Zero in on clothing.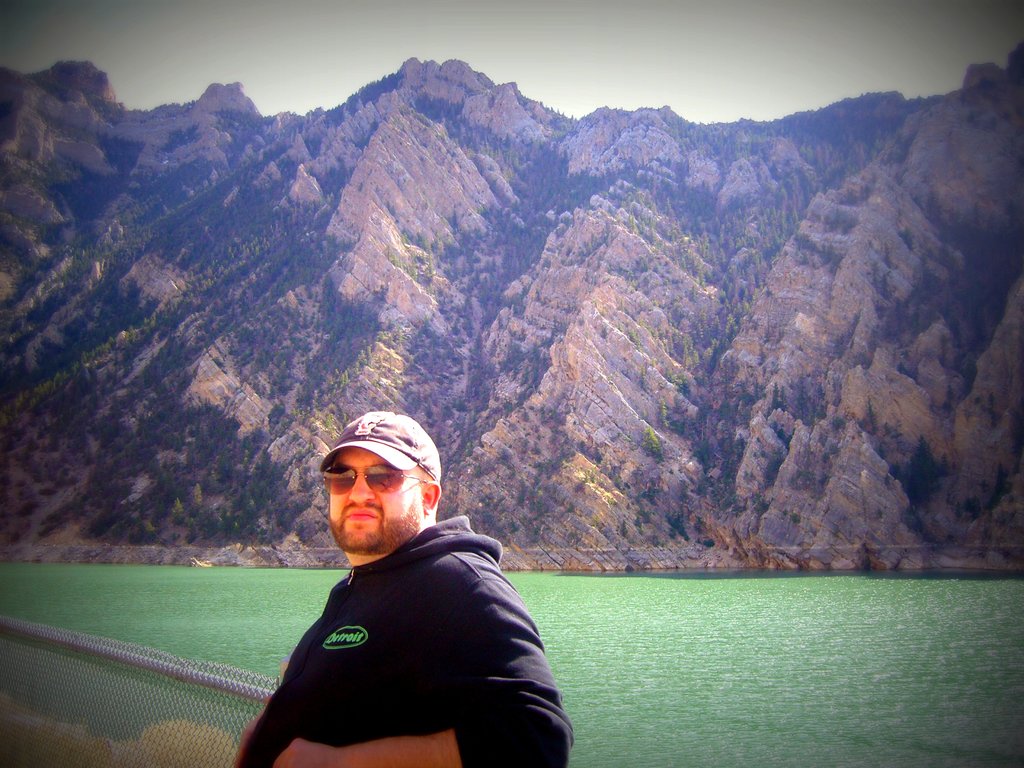
Zeroed in: {"left": 234, "top": 509, "right": 575, "bottom": 767}.
